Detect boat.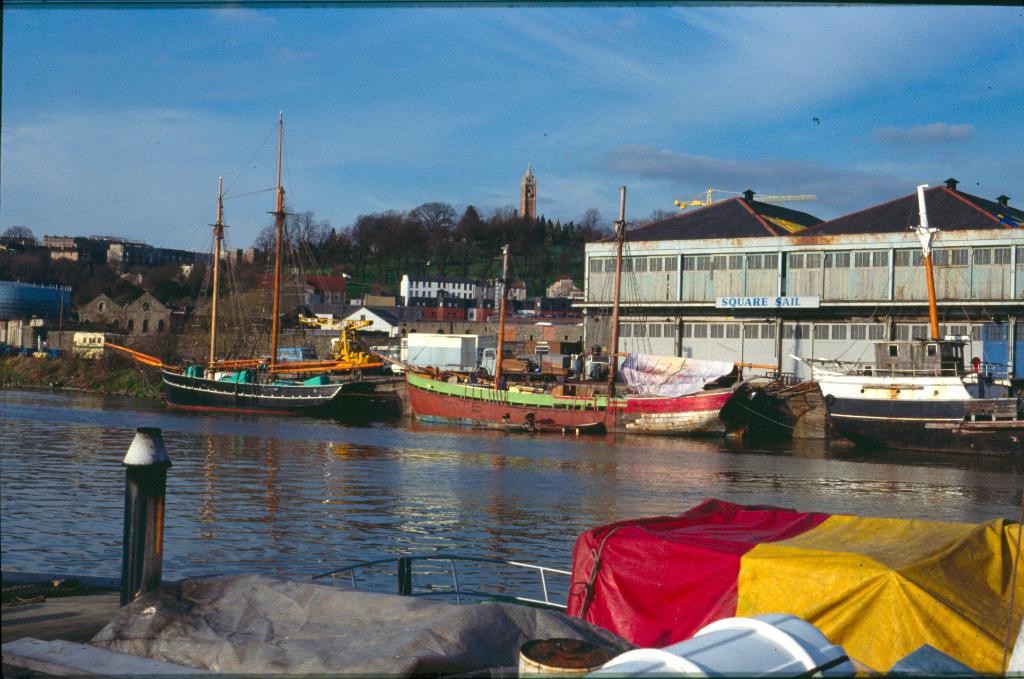
Detected at box(0, 422, 861, 678).
